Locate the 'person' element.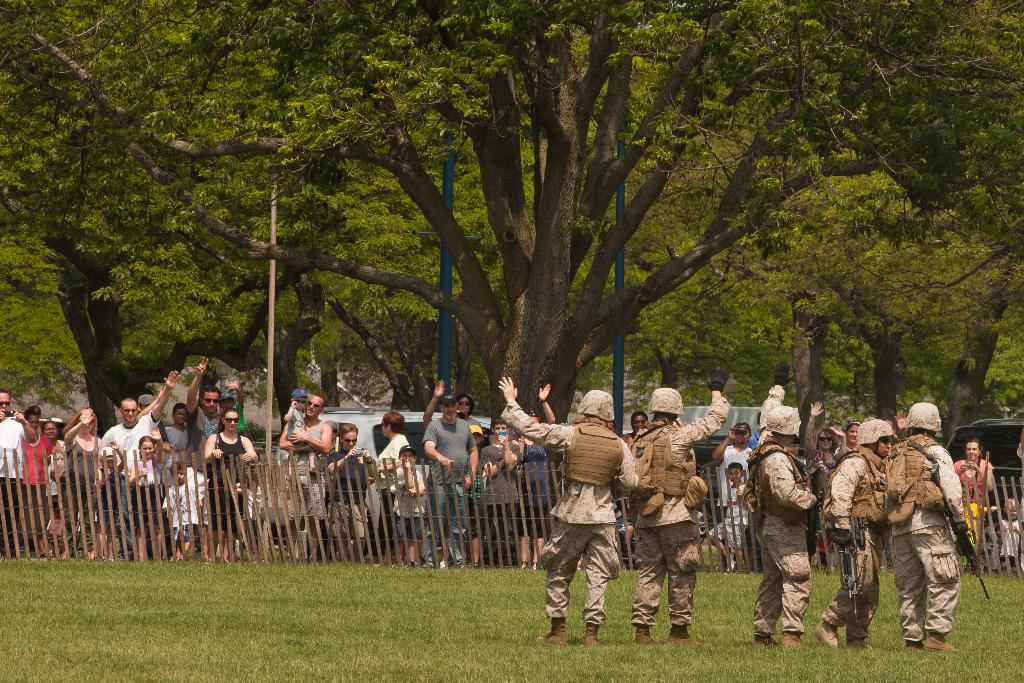
Element bbox: rect(750, 381, 820, 650).
